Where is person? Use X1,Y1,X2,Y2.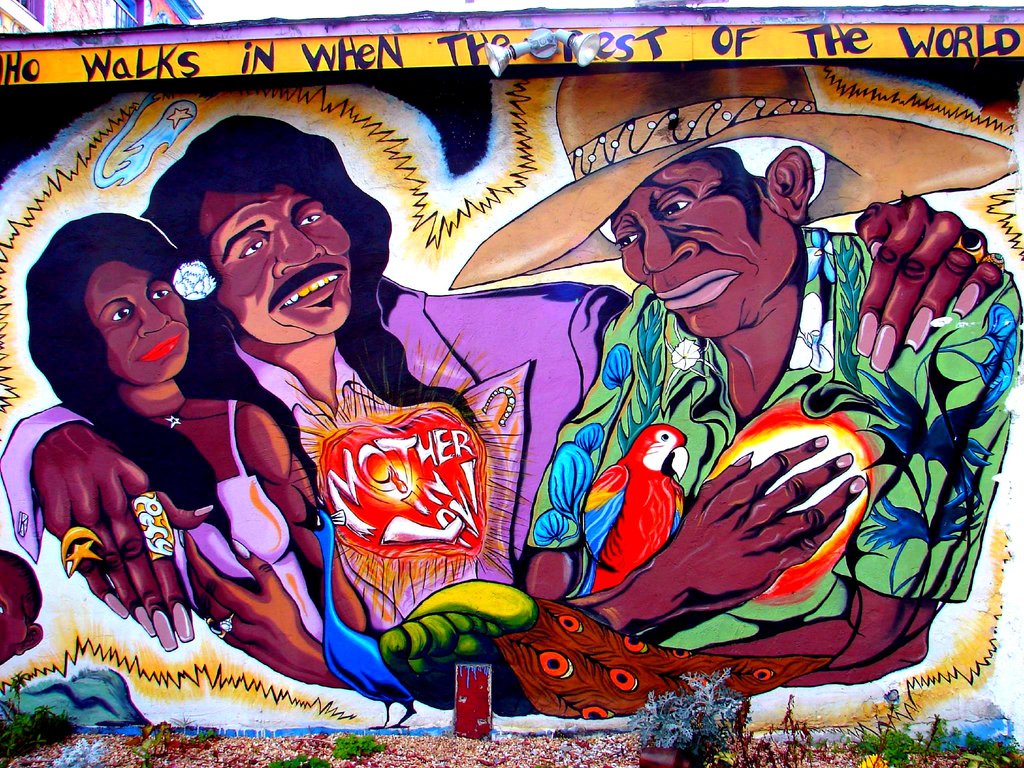
21,214,378,688.
